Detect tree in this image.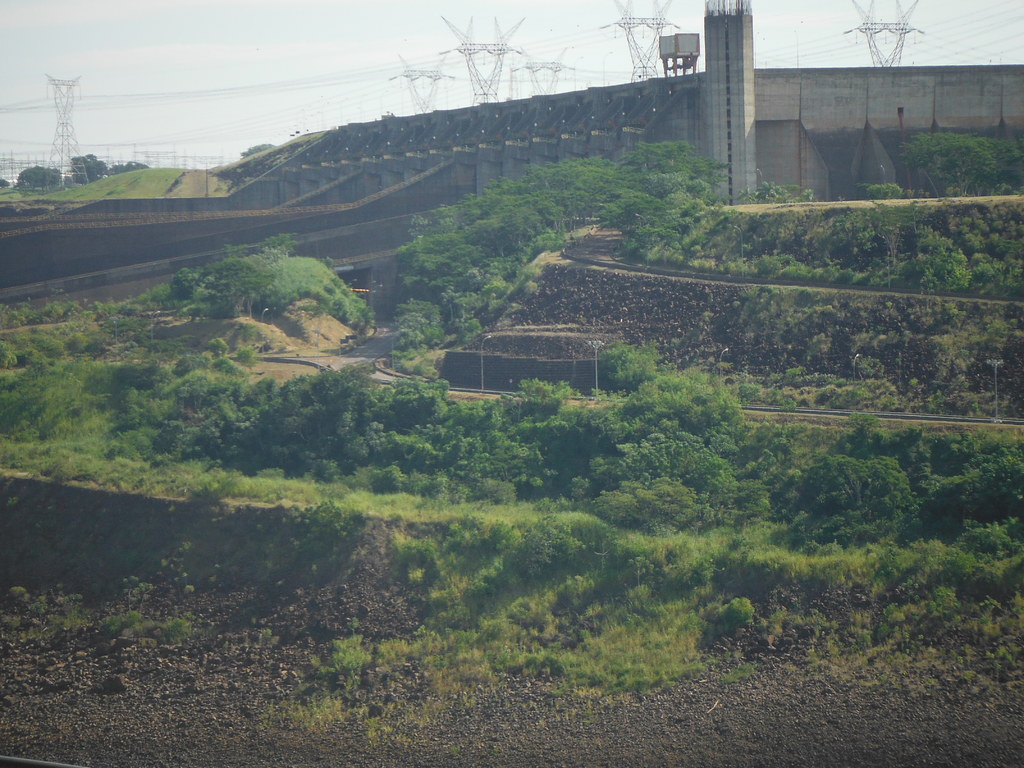
Detection: region(590, 188, 689, 264).
